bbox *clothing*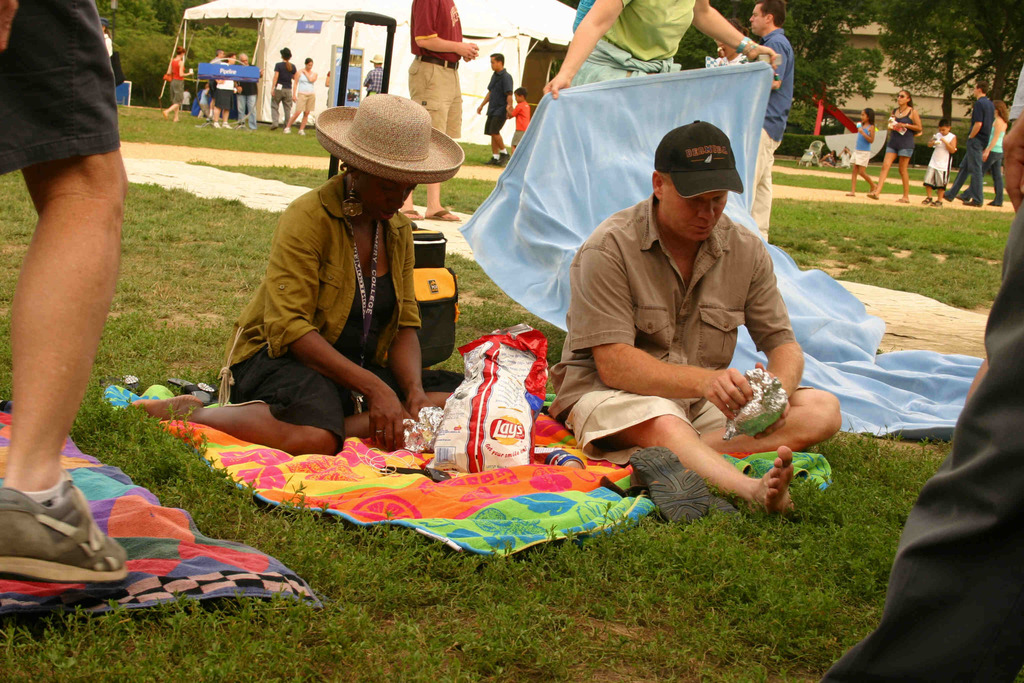
<box>168,54,183,105</box>
